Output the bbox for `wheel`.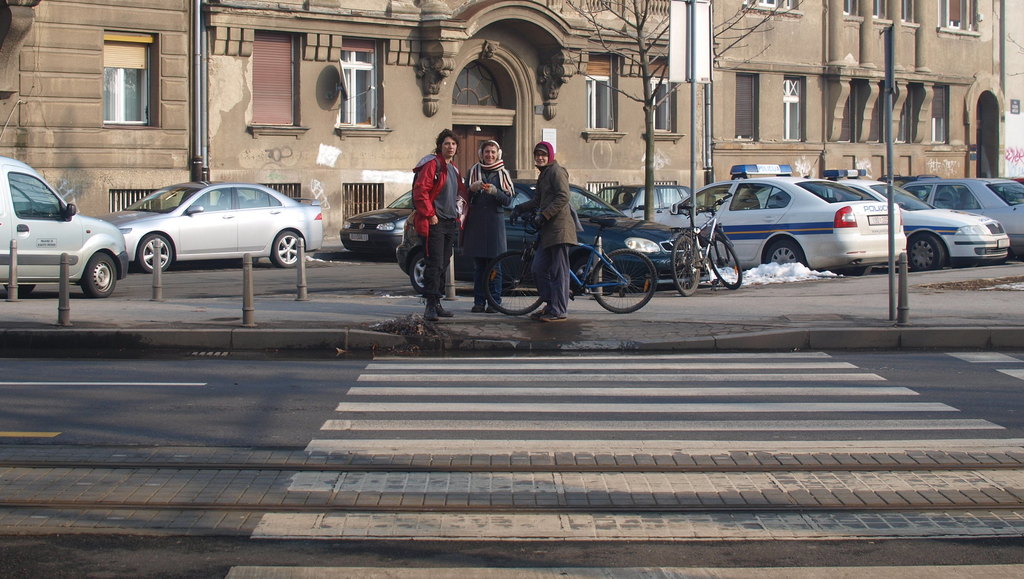
<box>80,253,115,303</box>.
